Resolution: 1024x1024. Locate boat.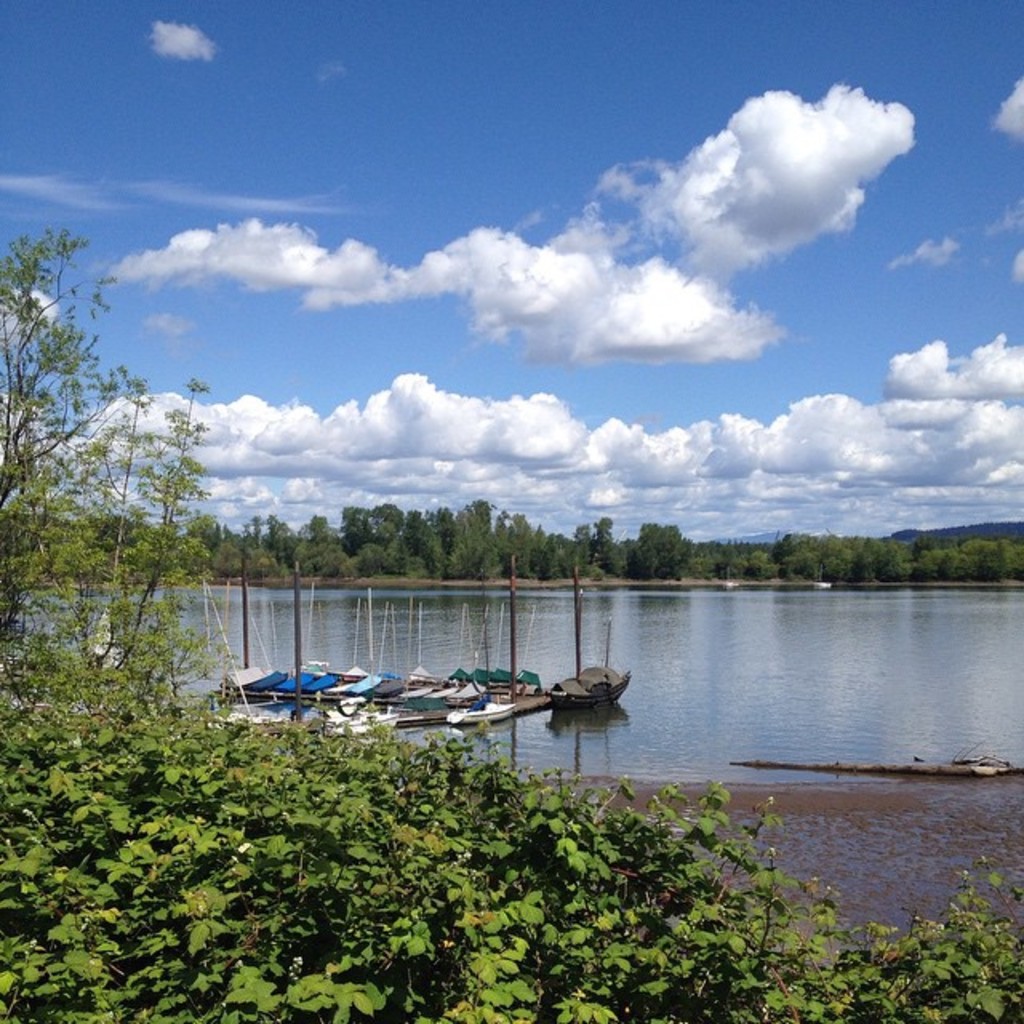
542,570,629,714.
